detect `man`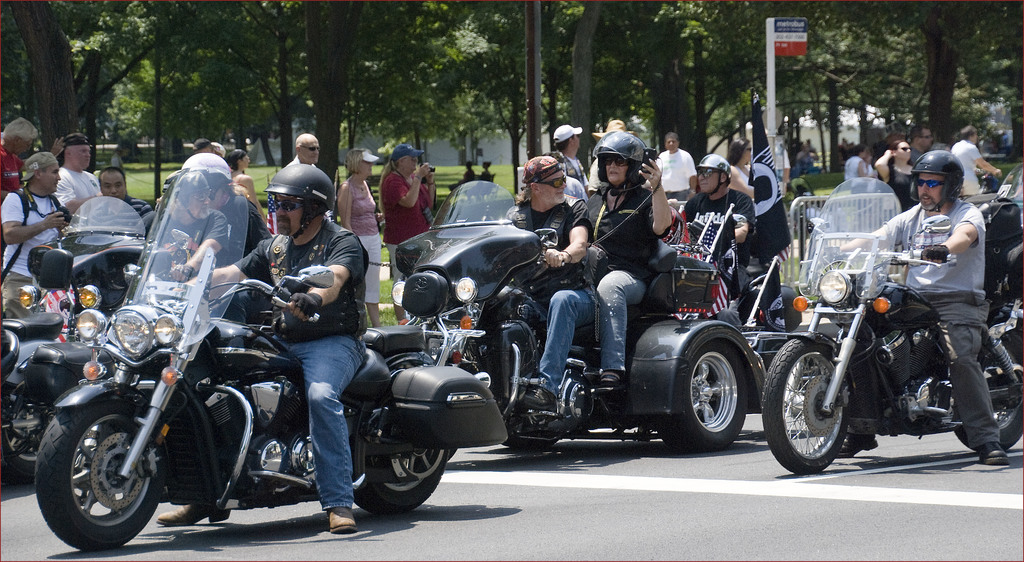
box(909, 127, 935, 167)
